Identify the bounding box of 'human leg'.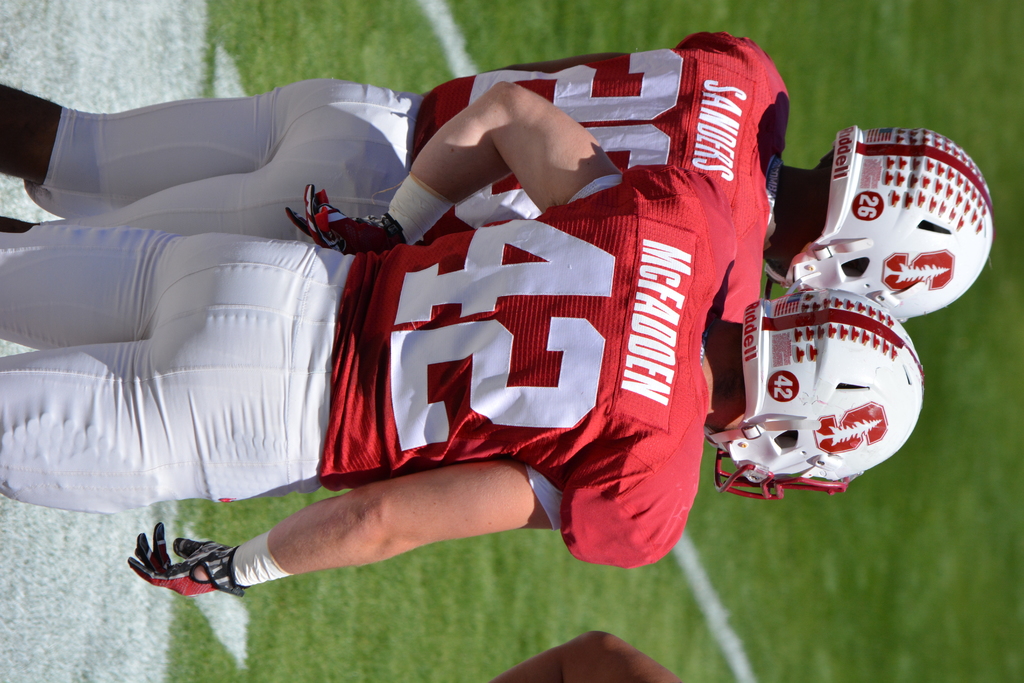
0, 227, 355, 349.
